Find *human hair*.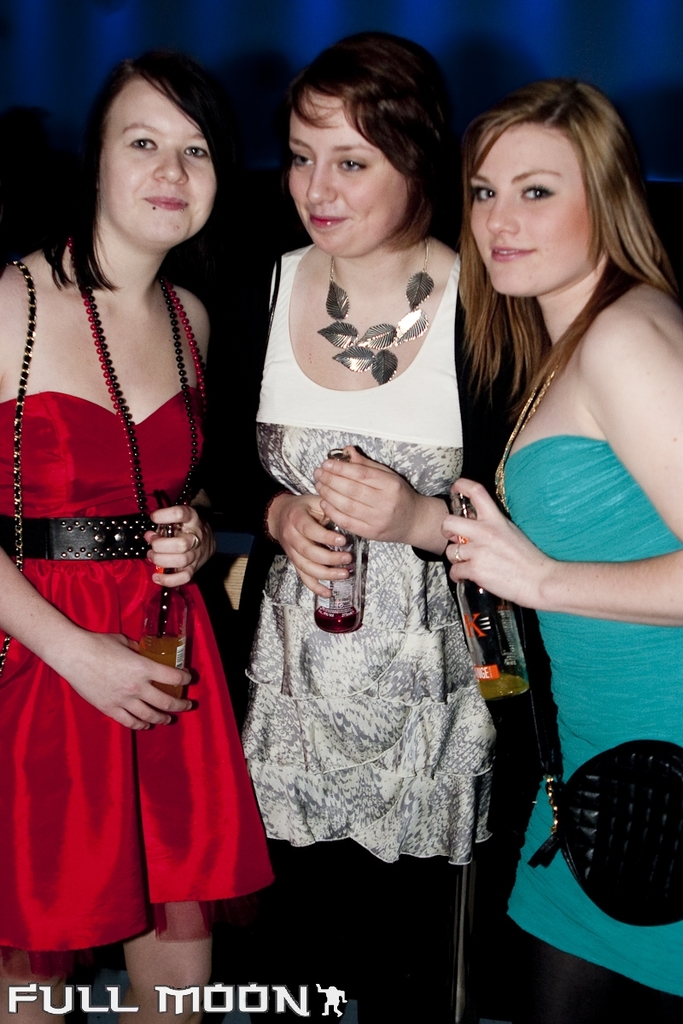
453,75,654,447.
